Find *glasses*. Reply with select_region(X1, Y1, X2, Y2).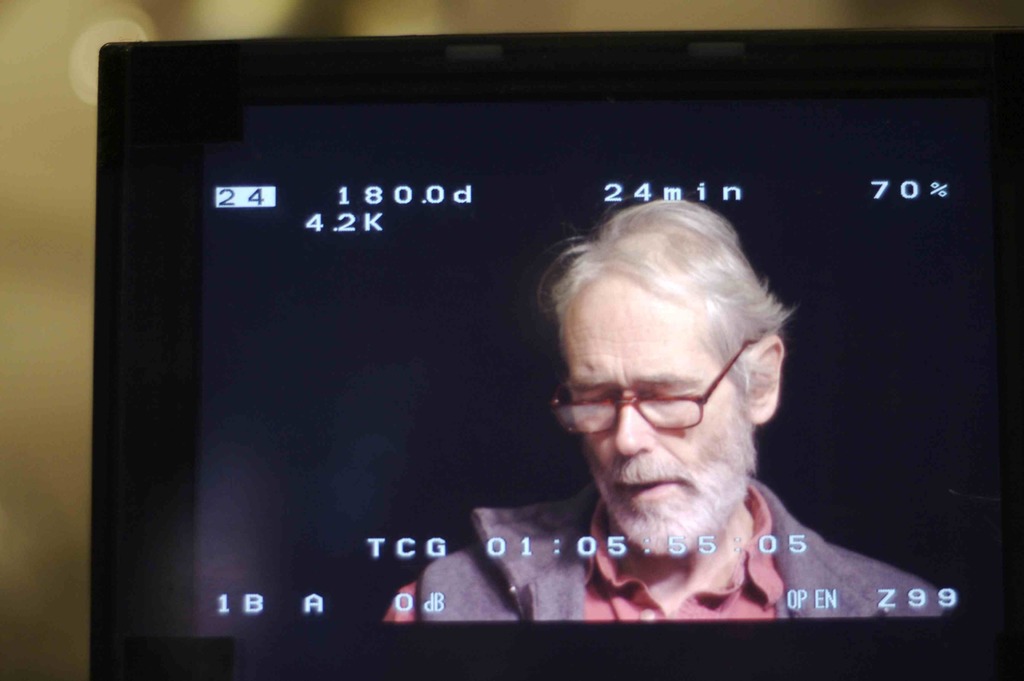
select_region(561, 375, 791, 448).
